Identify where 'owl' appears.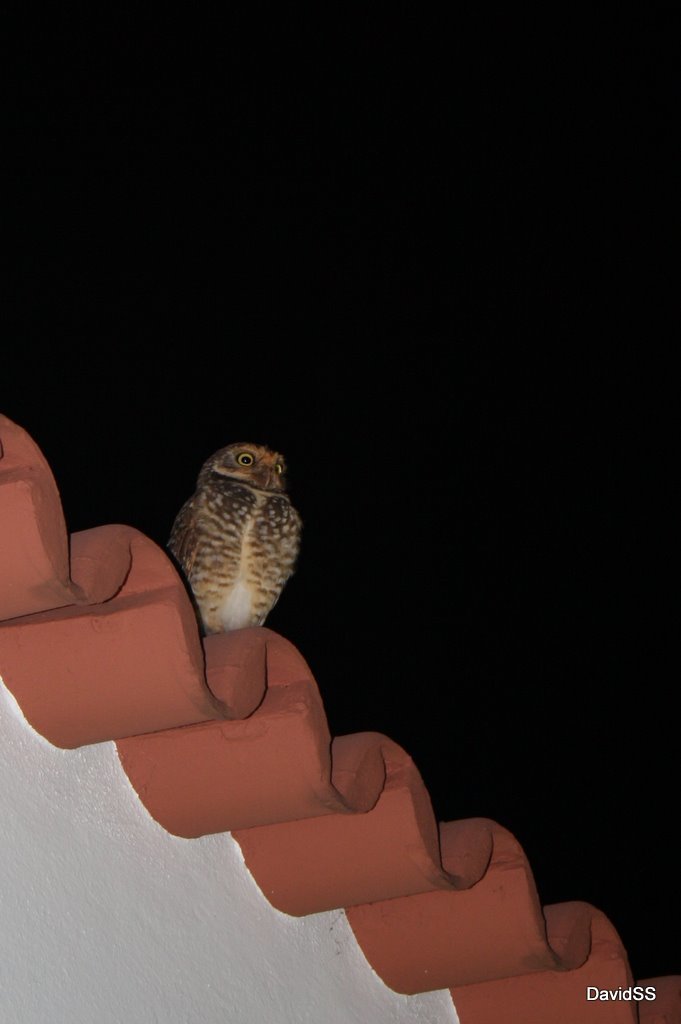
Appears at crop(161, 439, 309, 622).
